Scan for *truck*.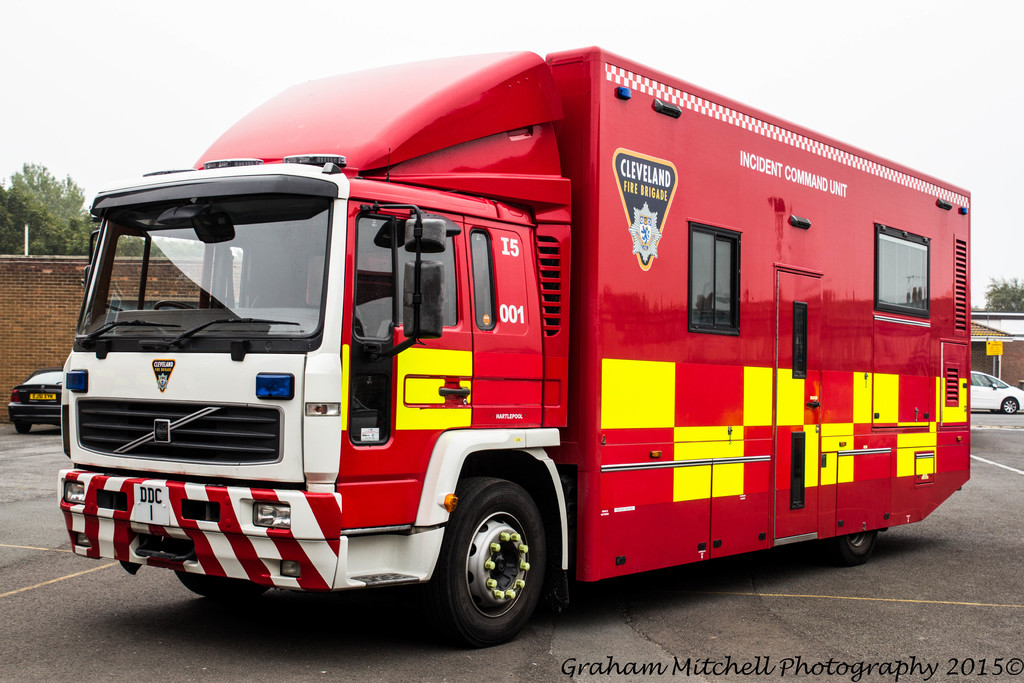
Scan result: bbox(70, 24, 965, 672).
